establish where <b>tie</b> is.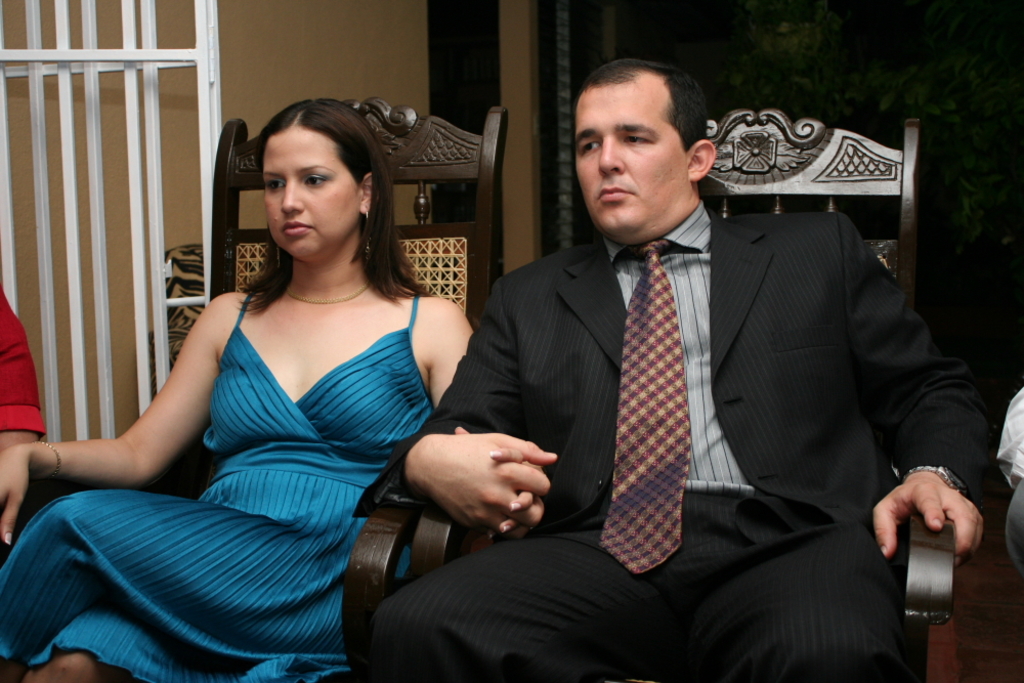
Established at locate(597, 222, 693, 573).
